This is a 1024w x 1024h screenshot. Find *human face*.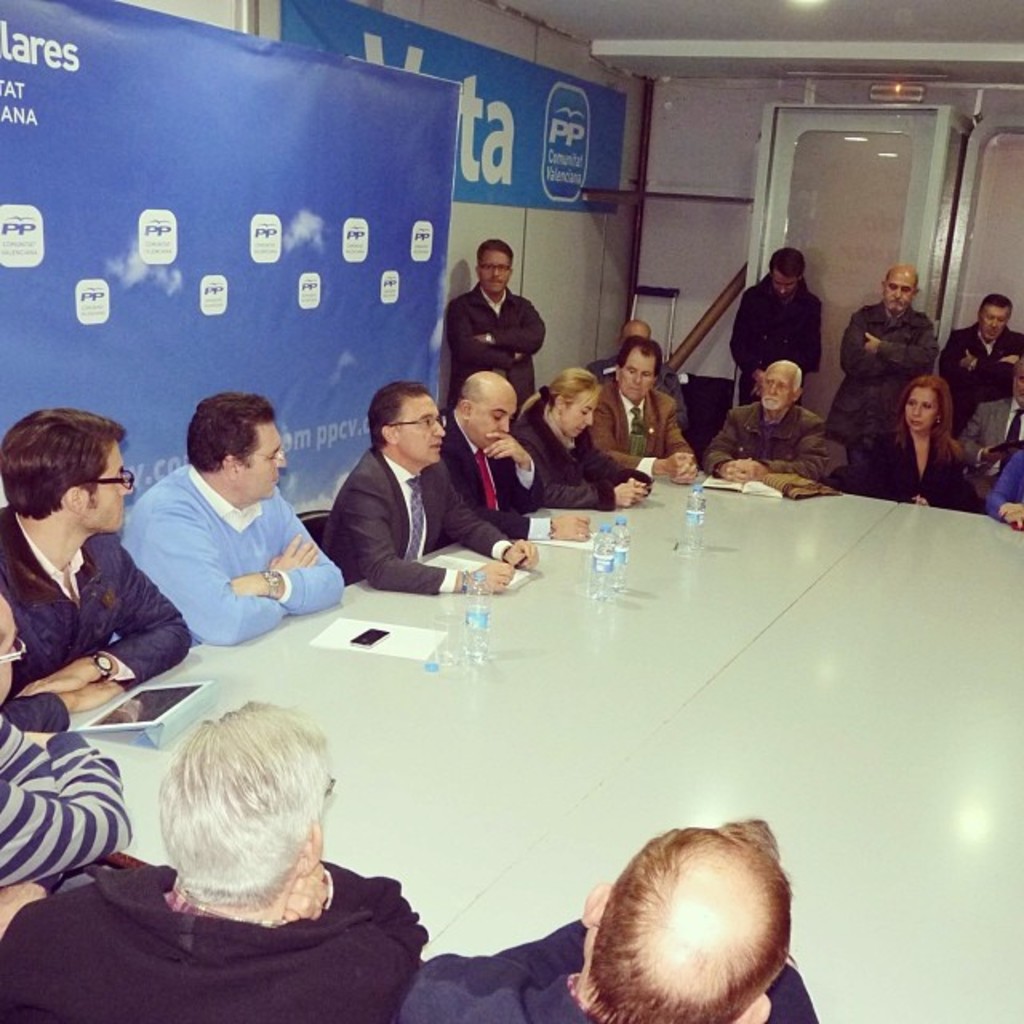
Bounding box: Rect(563, 403, 598, 438).
